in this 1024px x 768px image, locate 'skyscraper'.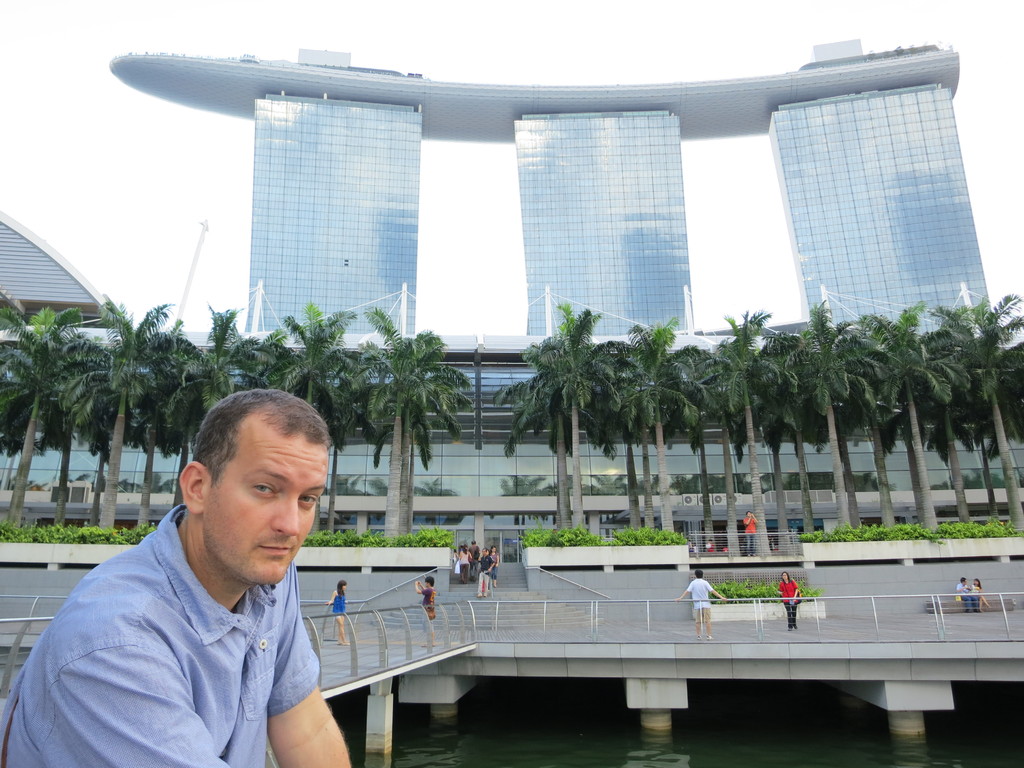
Bounding box: (x1=762, y1=95, x2=1001, y2=337).
